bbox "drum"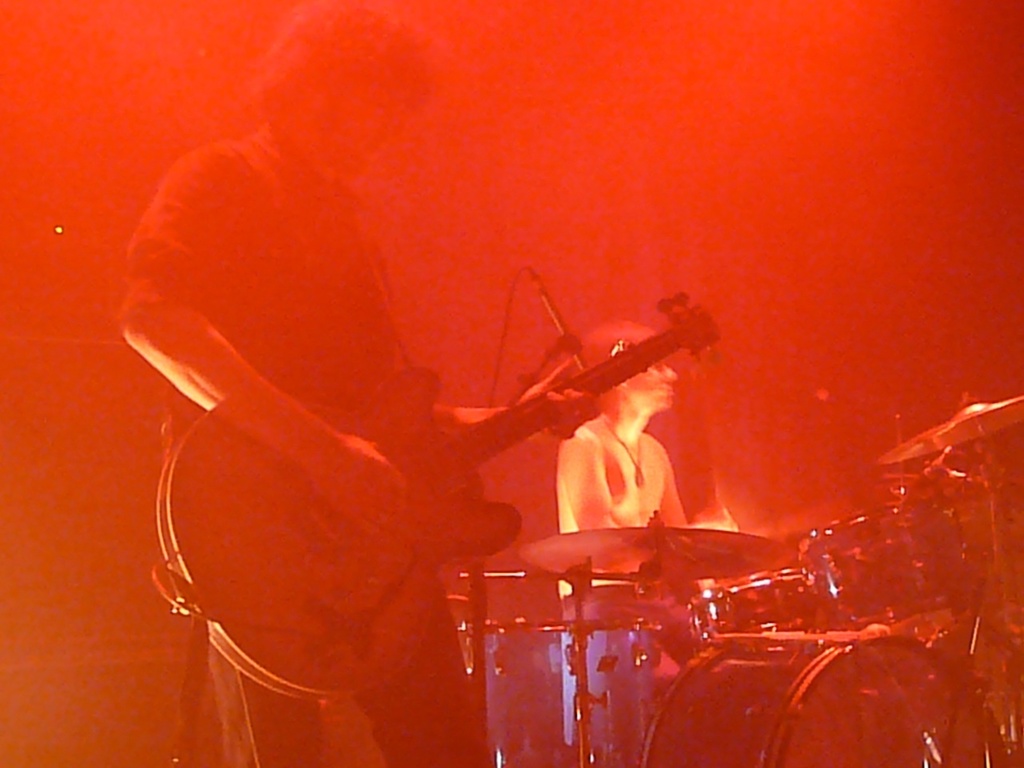
left=690, top=570, right=828, bottom=638
